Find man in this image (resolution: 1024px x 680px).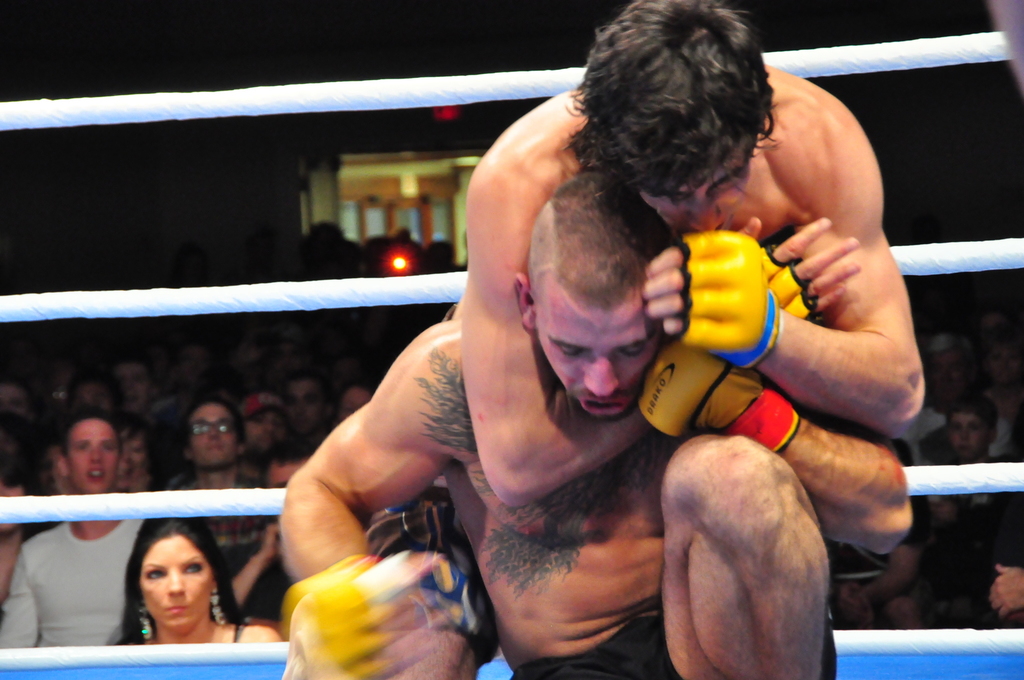
box(170, 411, 267, 609).
